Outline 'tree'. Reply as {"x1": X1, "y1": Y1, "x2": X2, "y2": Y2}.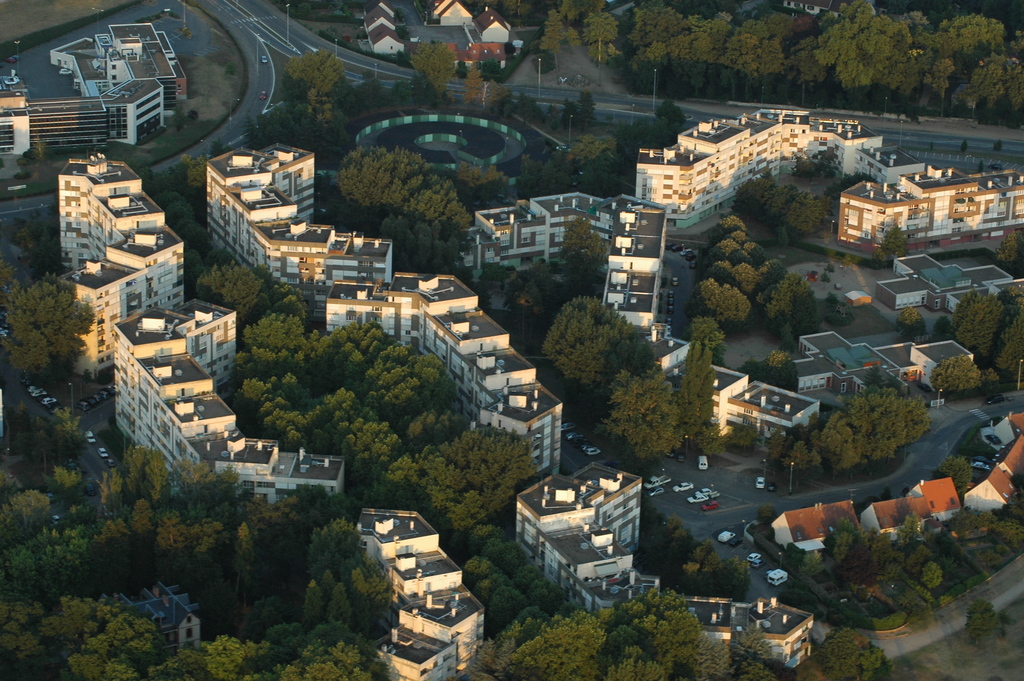
{"x1": 94, "y1": 470, "x2": 109, "y2": 515}.
